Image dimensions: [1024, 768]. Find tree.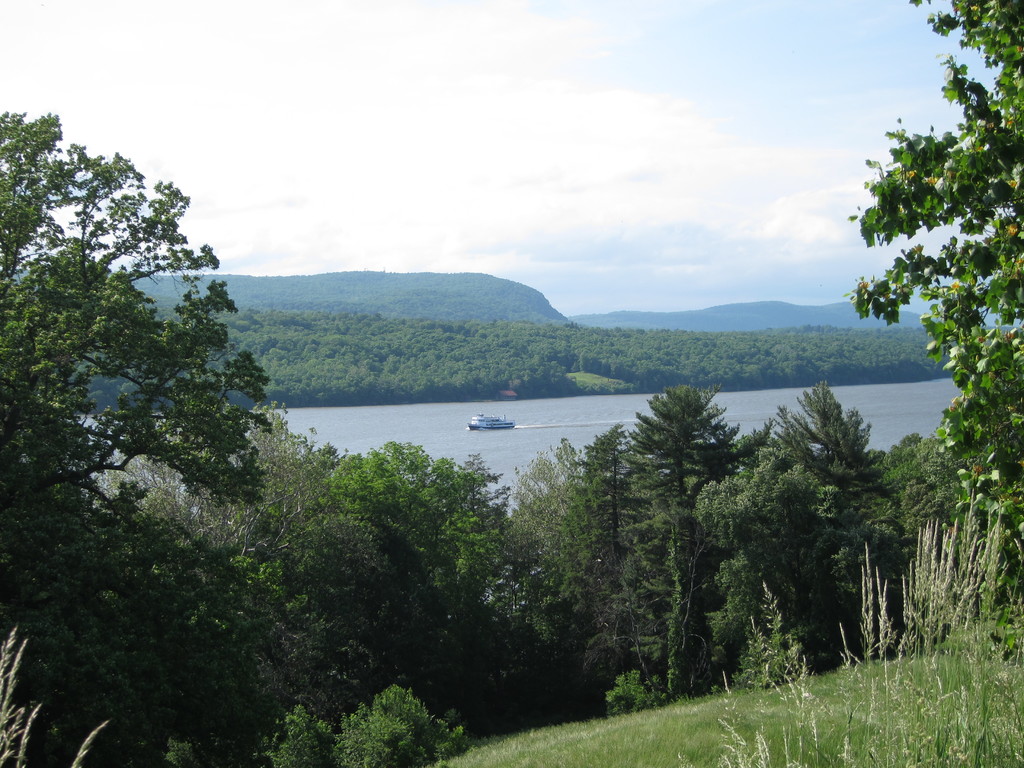
(x1=849, y1=0, x2=1023, y2=652).
